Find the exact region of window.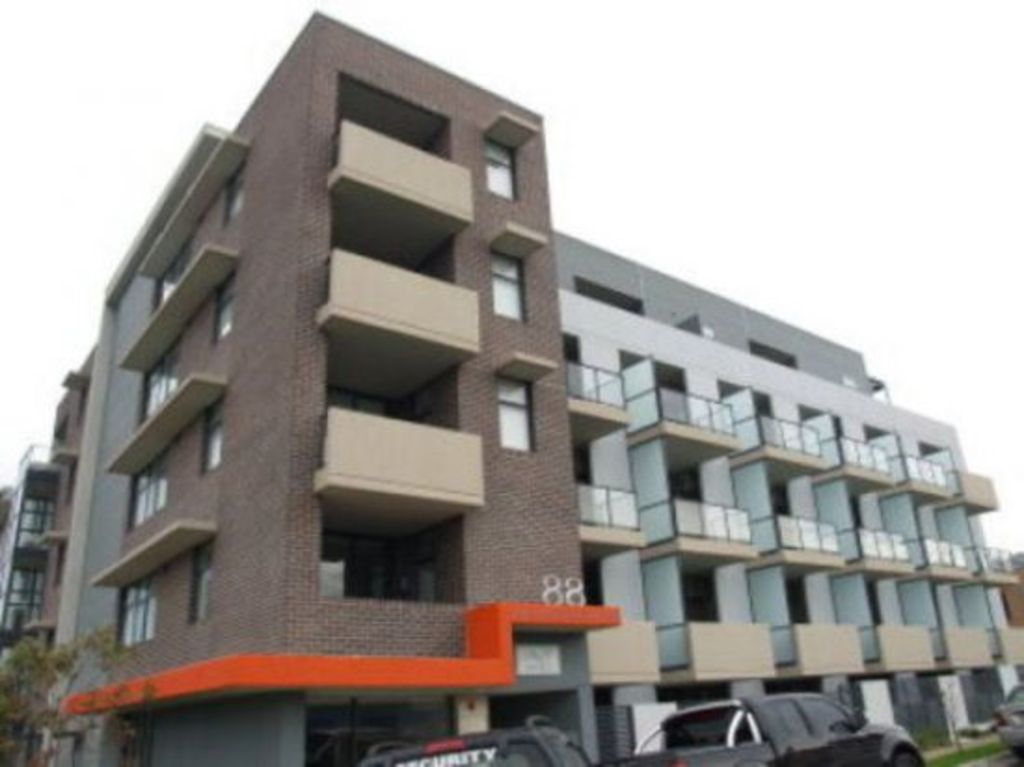
Exact region: 223:166:242:229.
